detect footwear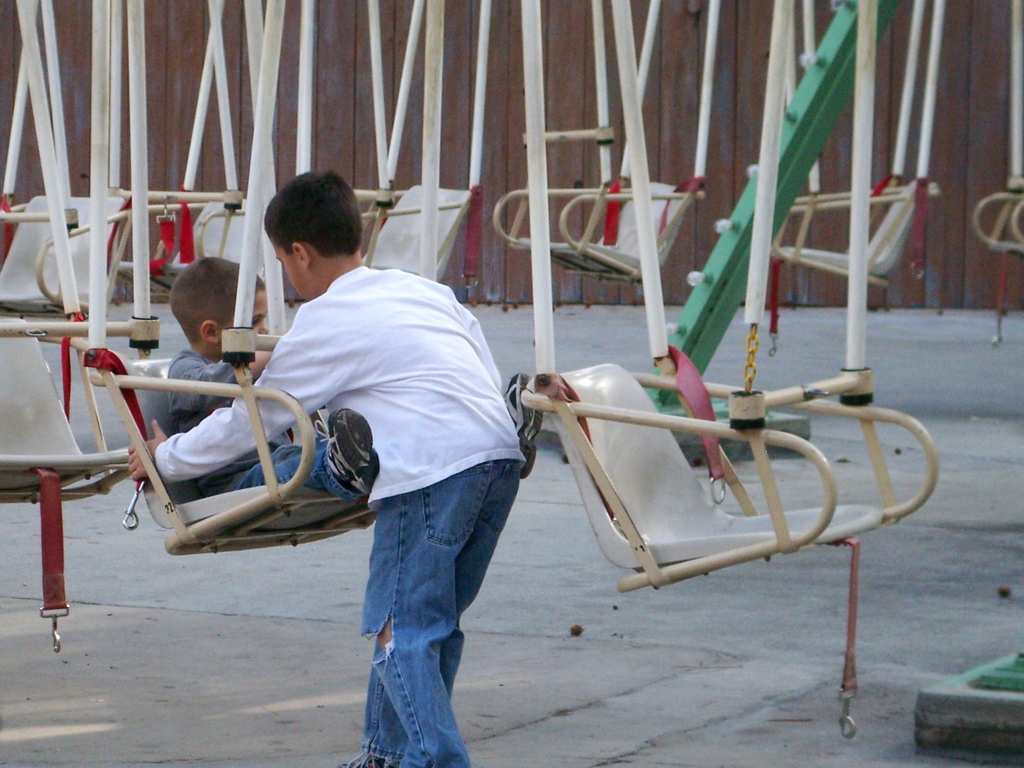
[left=330, top=409, right=379, bottom=499]
